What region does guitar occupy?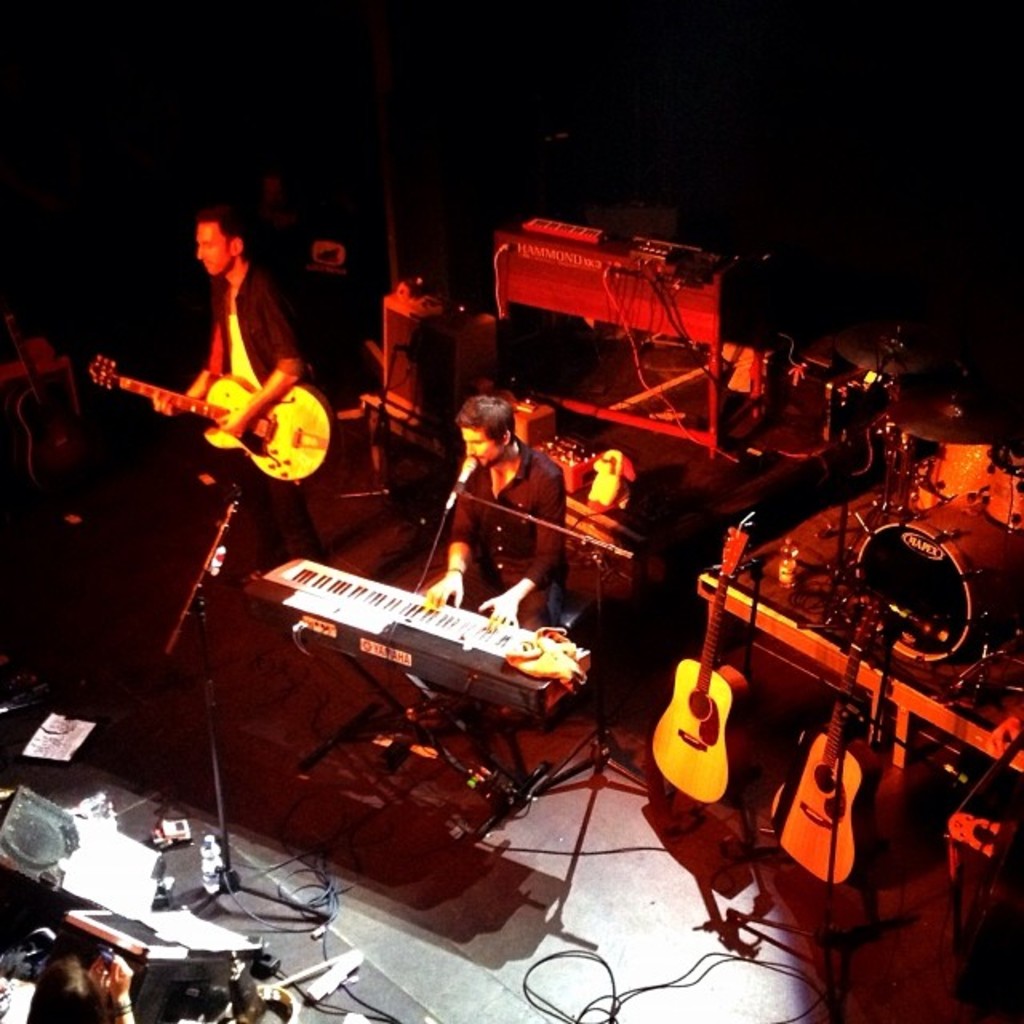
pyautogui.locateOnScreen(710, 558, 1010, 875).
